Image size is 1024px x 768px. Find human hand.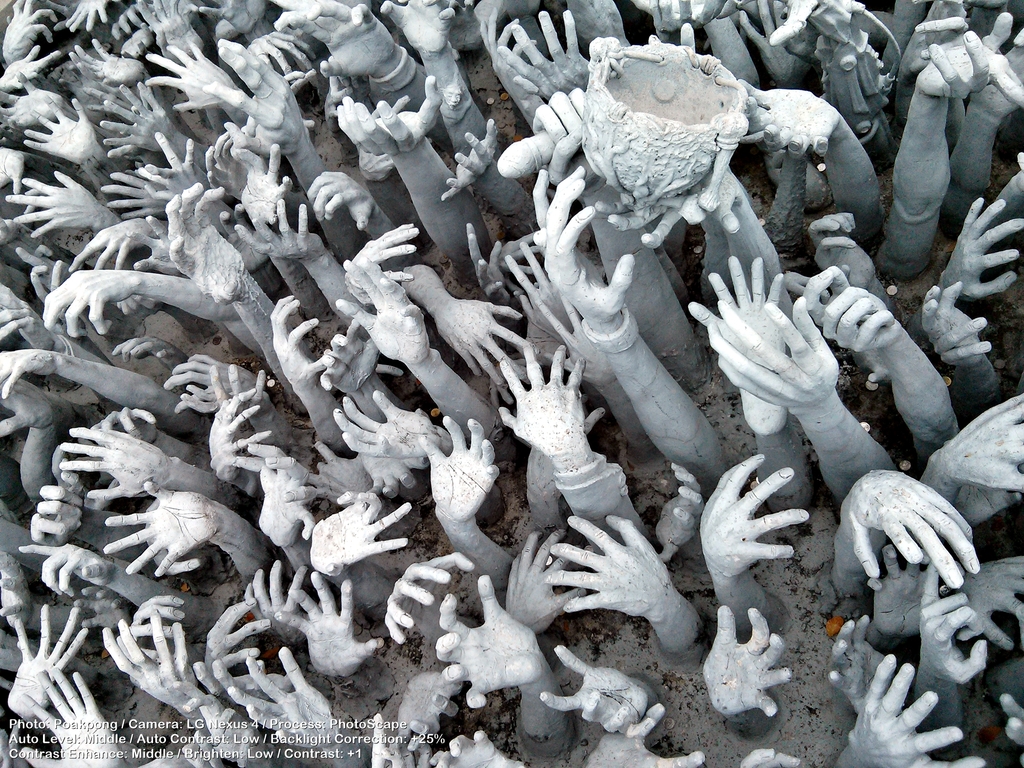
bbox(538, 639, 665, 746).
